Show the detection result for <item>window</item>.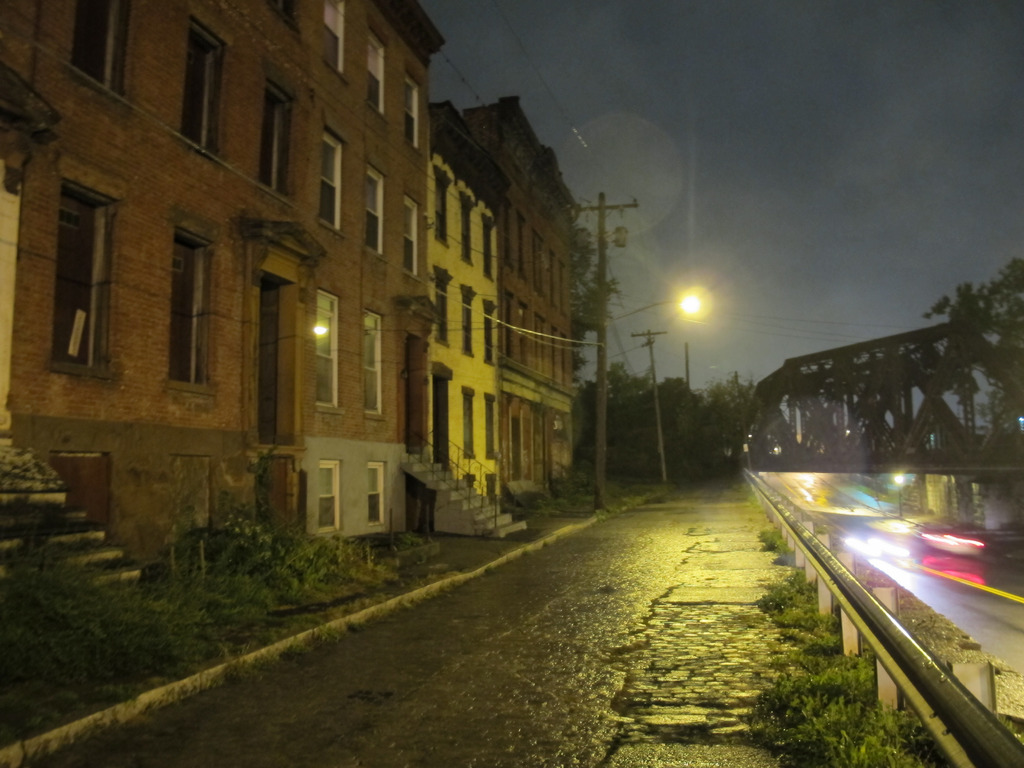
[x1=399, y1=198, x2=419, y2=273].
